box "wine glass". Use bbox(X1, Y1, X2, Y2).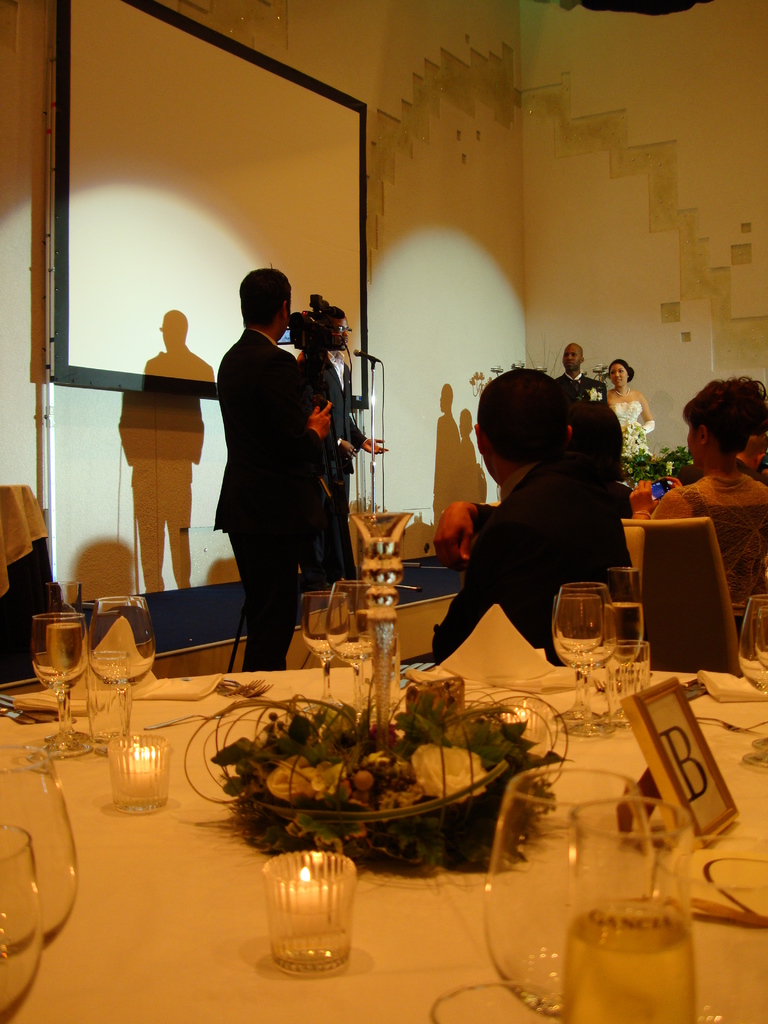
bbox(298, 589, 351, 699).
